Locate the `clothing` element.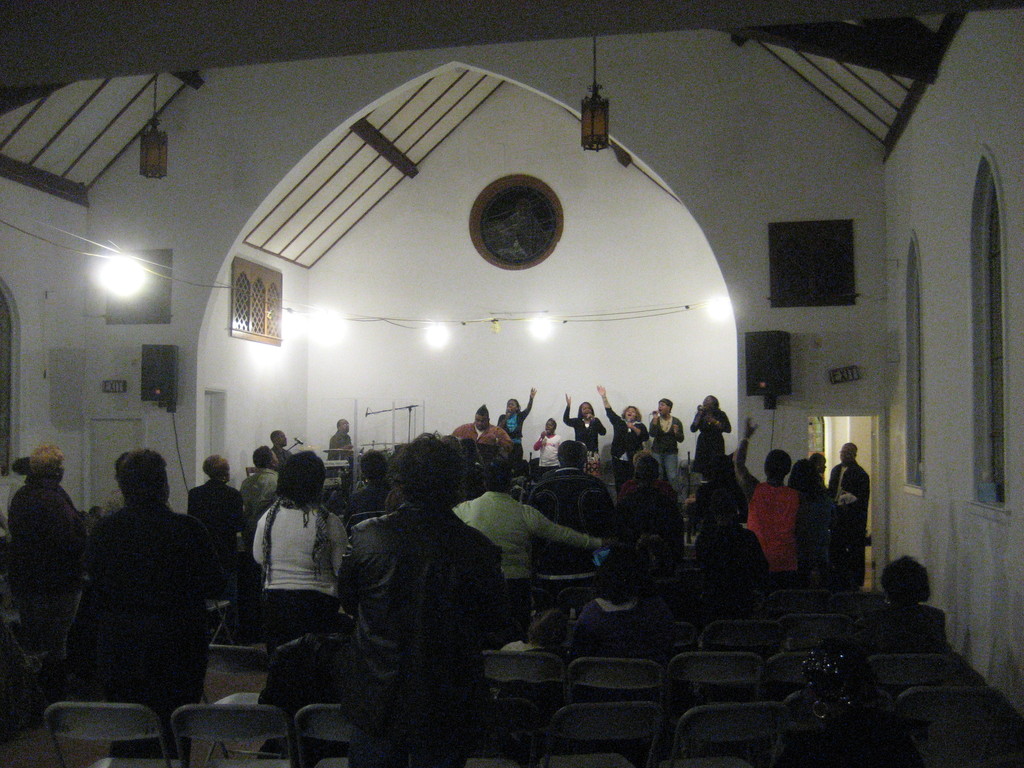
Element bbox: (x1=555, y1=595, x2=665, y2=647).
